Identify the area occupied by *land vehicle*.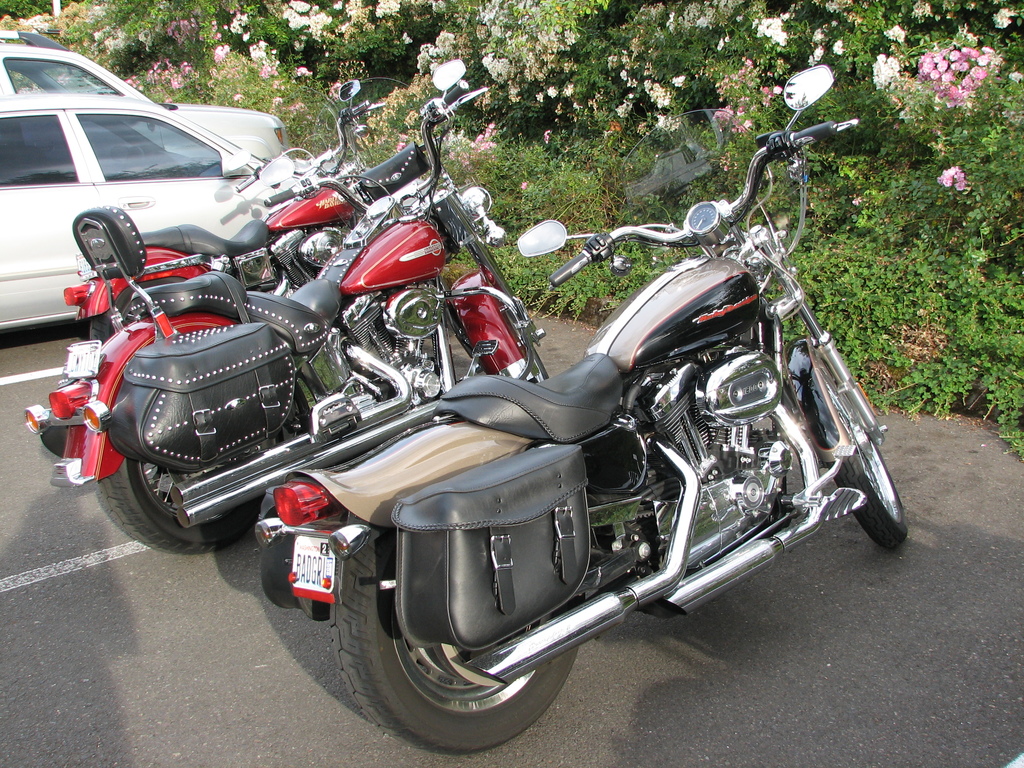
Area: crop(250, 67, 913, 756).
